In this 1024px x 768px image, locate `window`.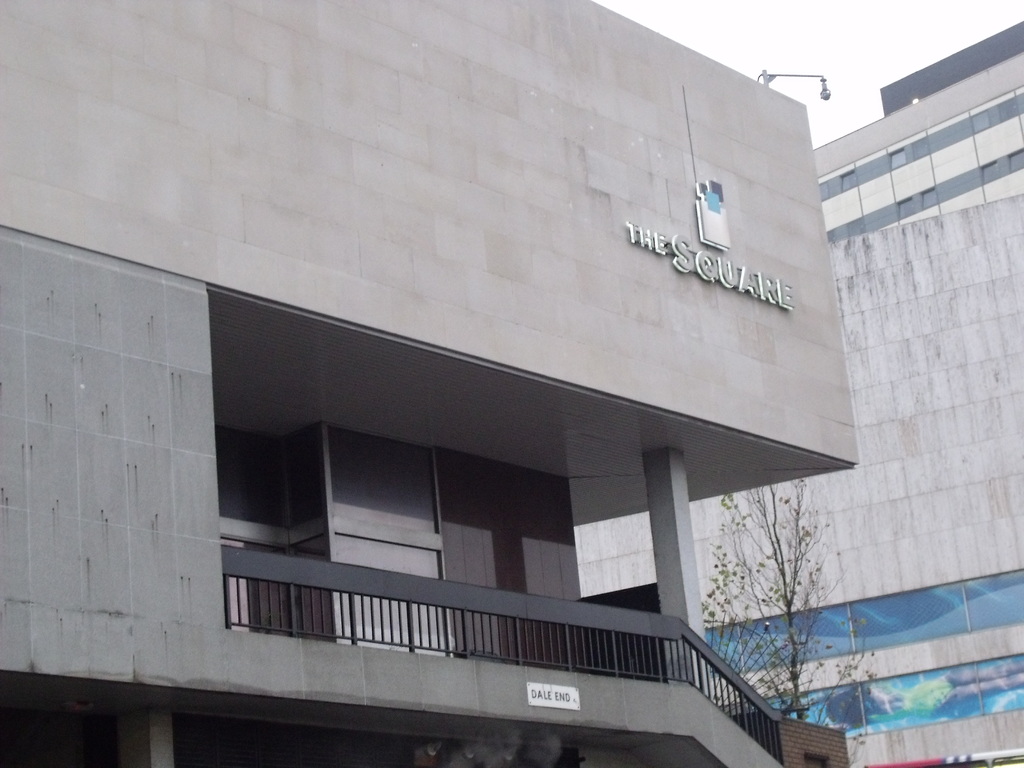
Bounding box: [728, 646, 1023, 741].
